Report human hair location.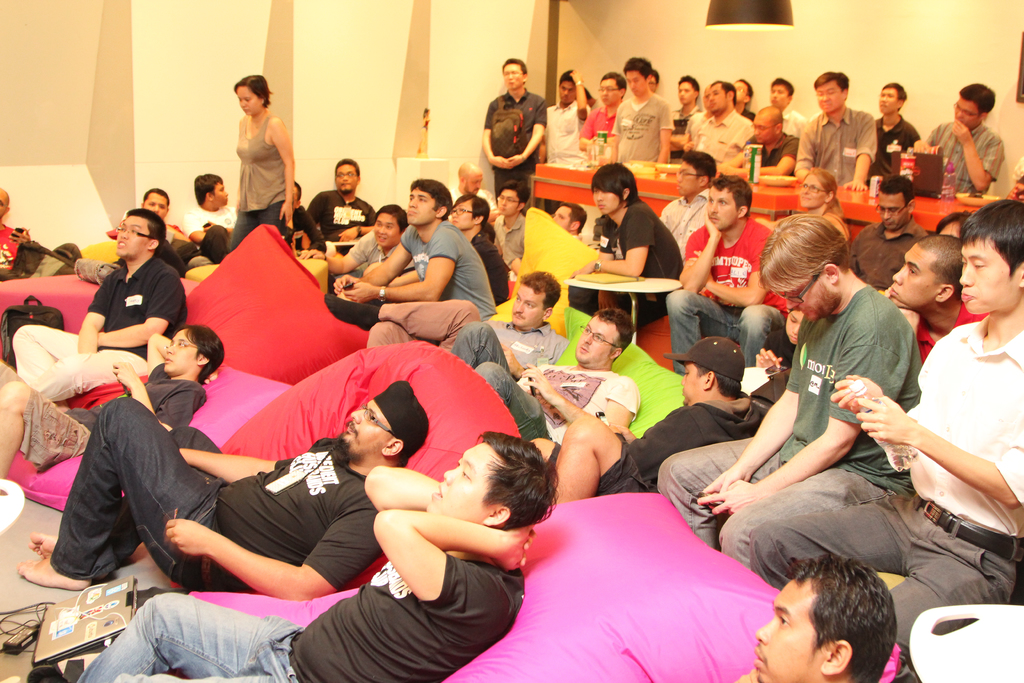
Report: box(733, 75, 751, 103).
